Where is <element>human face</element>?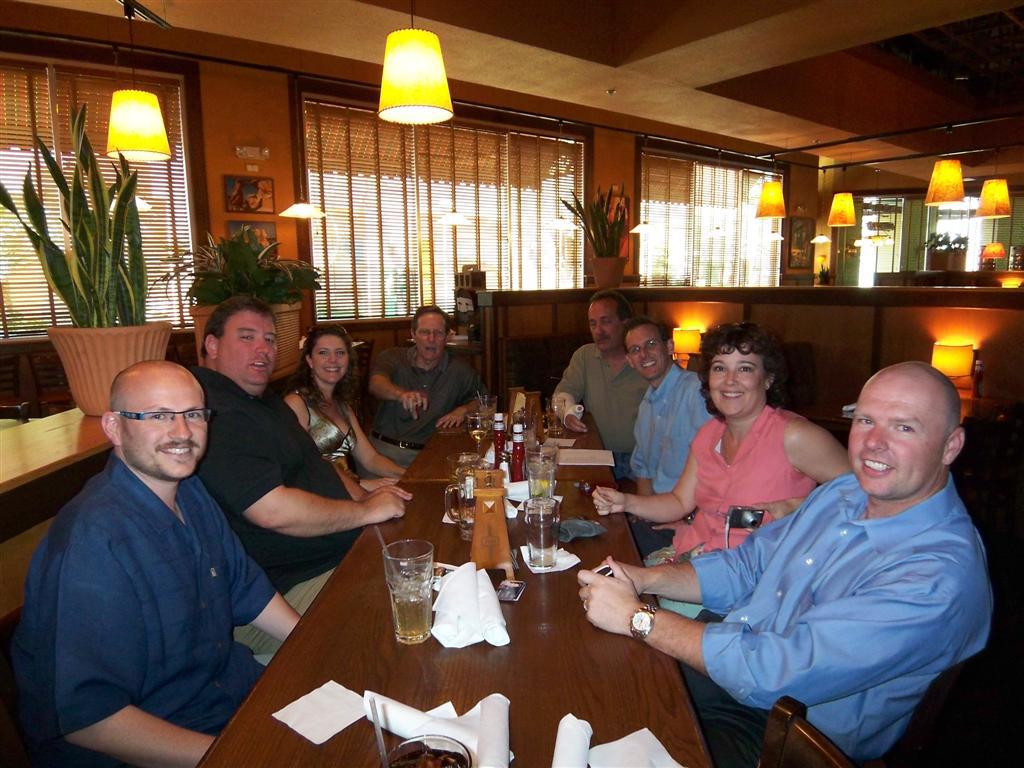
{"left": 706, "top": 345, "right": 763, "bottom": 416}.
